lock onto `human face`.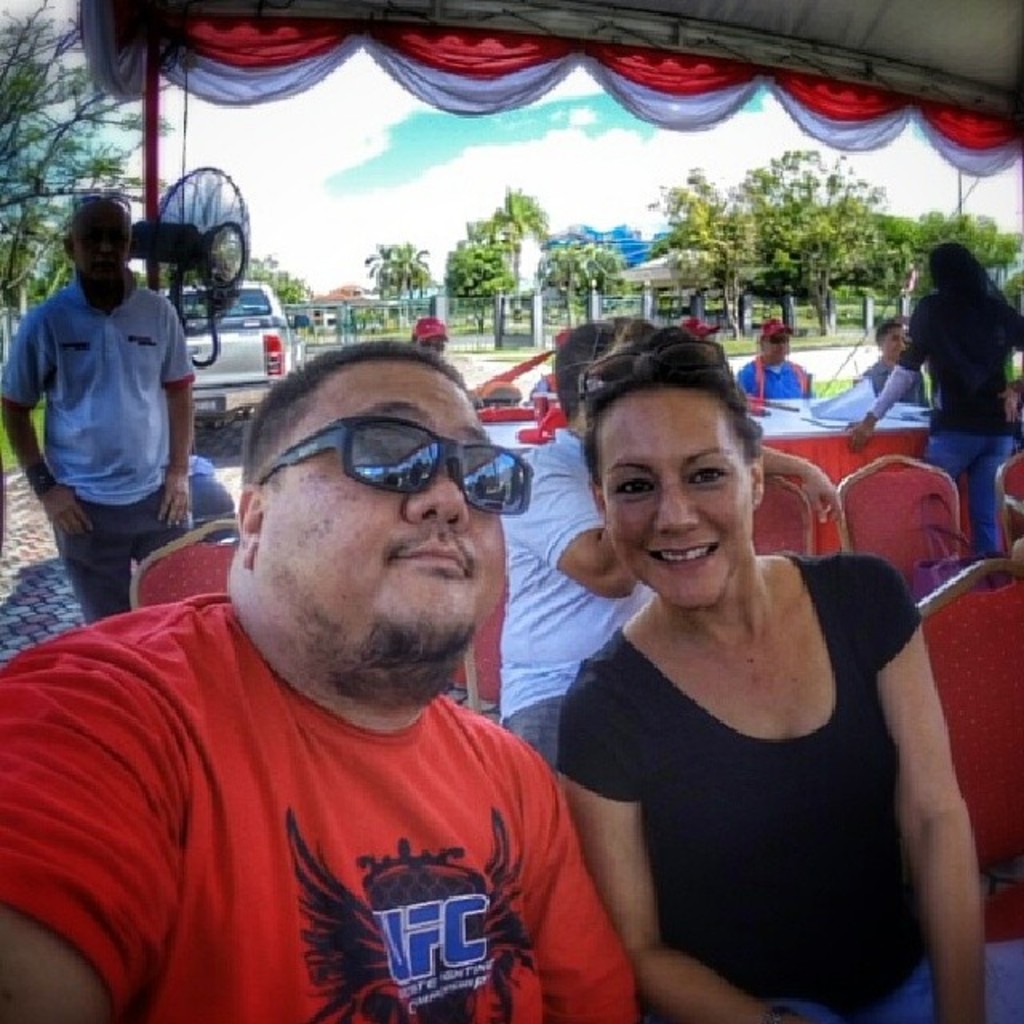
Locked: 264:355:506:650.
